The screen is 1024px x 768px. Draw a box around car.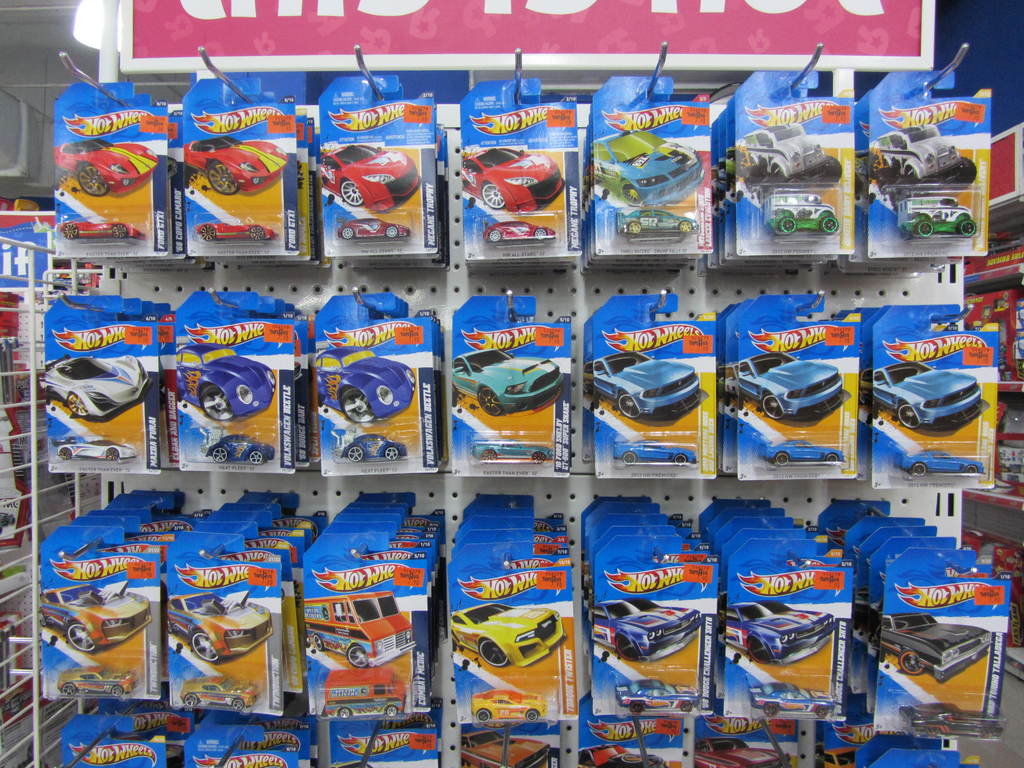
{"x1": 450, "y1": 348, "x2": 562, "y2": 415}.
